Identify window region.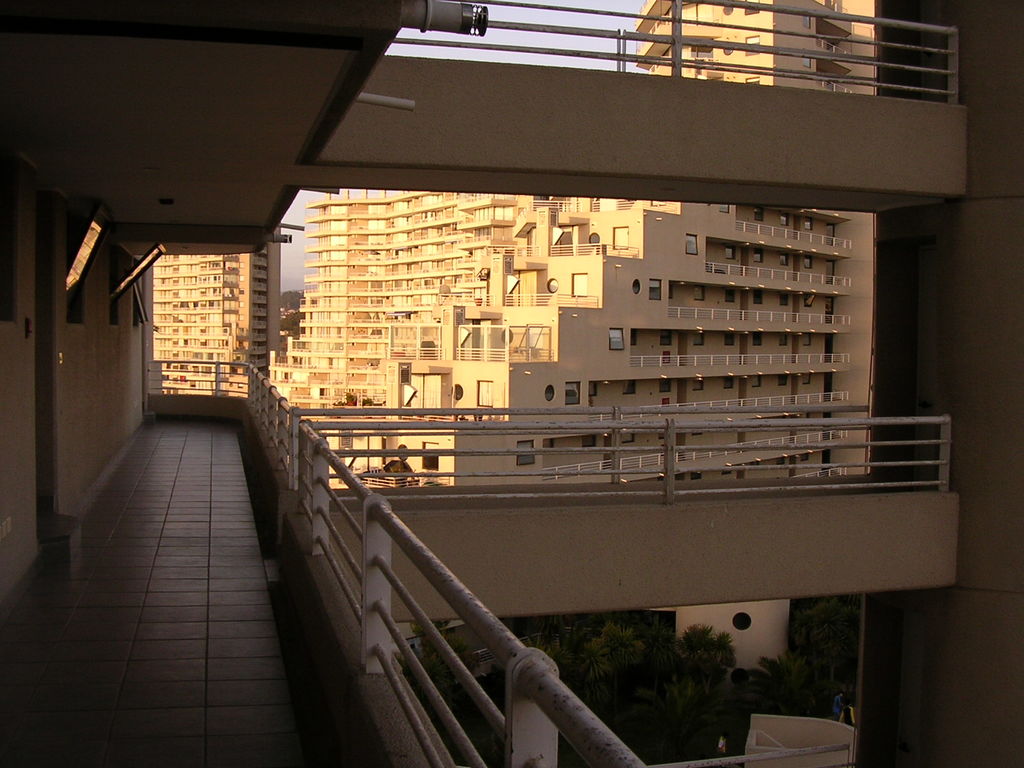
Region: left=687, top=237, right=697, bottom=258.
